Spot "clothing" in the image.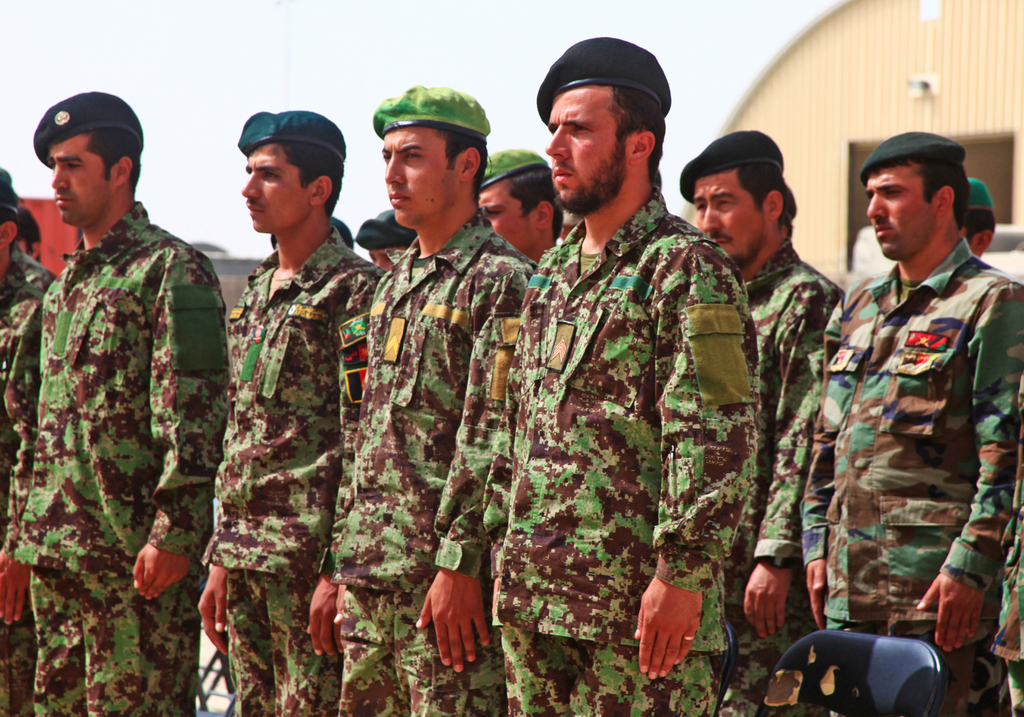
"clothing" found at <region>860, 133, 964, 189</region>.
